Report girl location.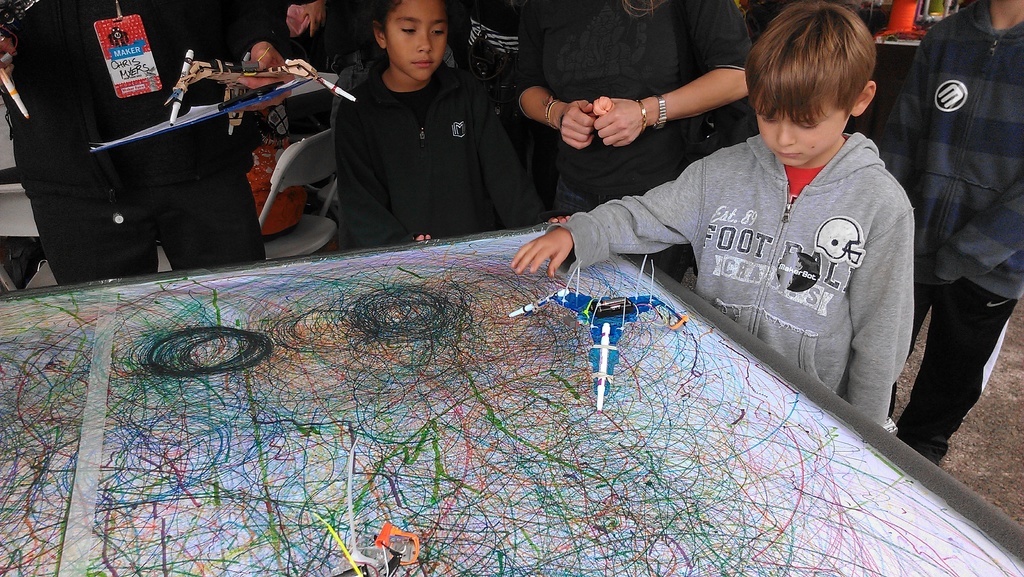
Report: bbox(337, 0, 572, 252).
